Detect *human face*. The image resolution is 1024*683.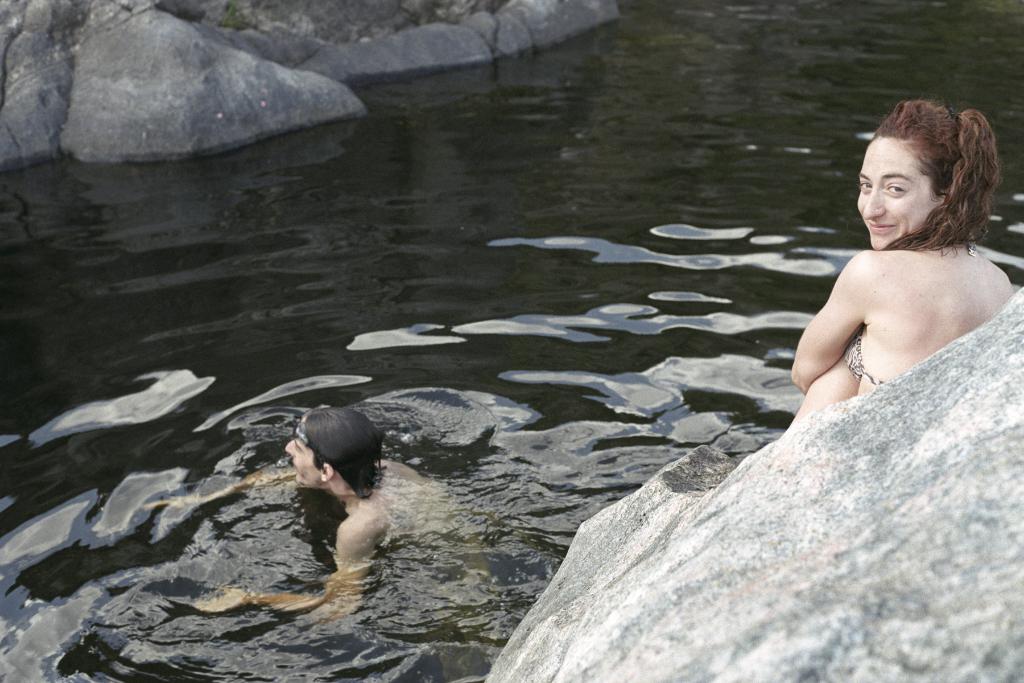
282/415/316/488.
